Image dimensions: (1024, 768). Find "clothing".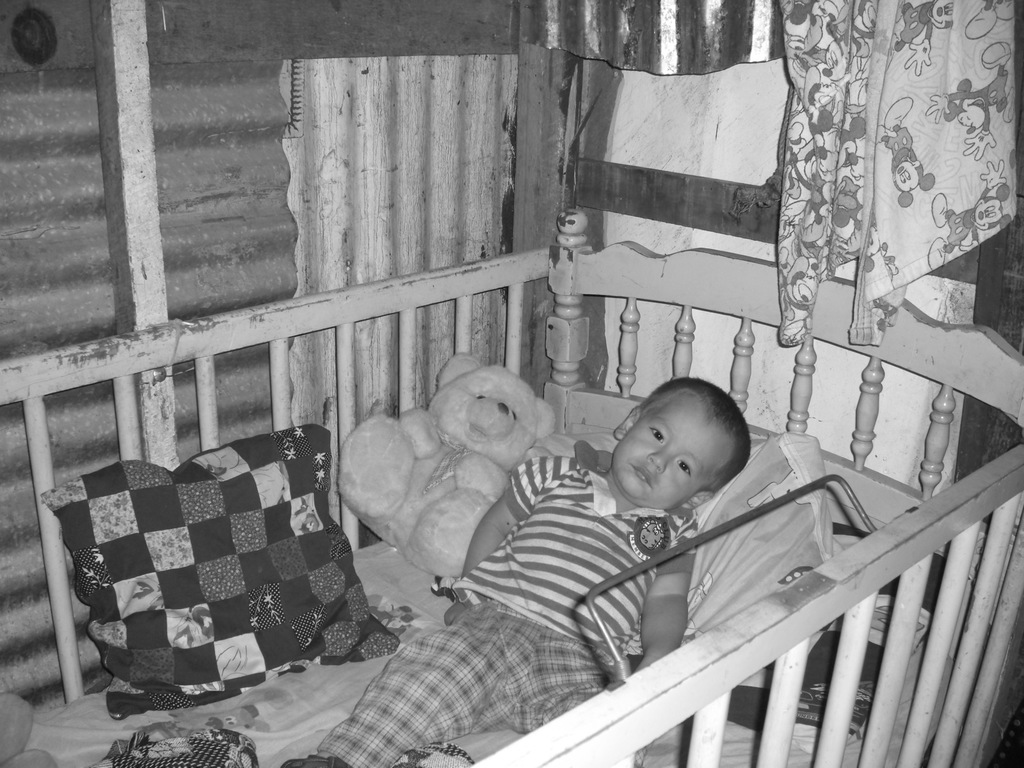
(312, 451, 701, 767).
